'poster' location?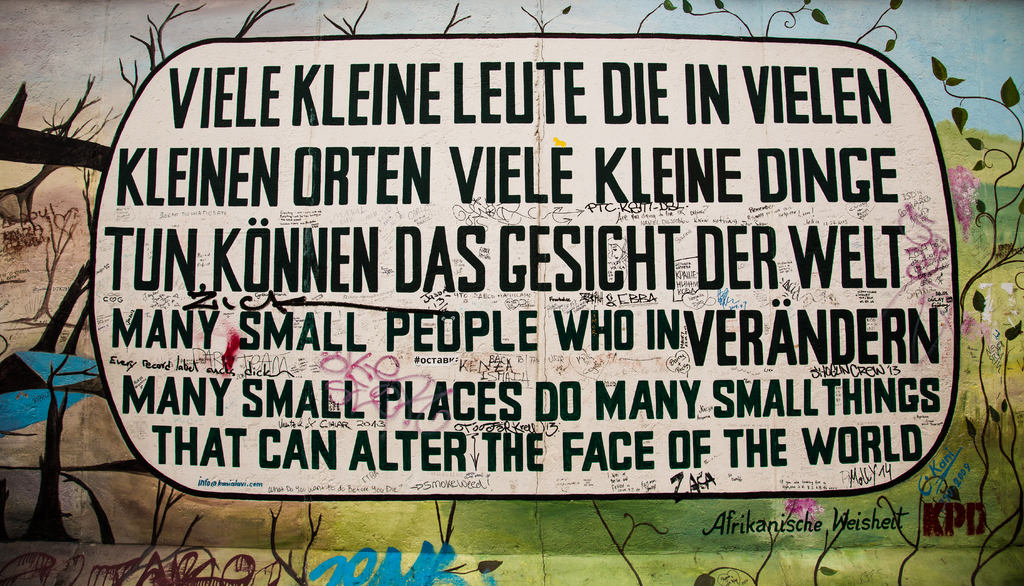
(left=0, top=0, right=1023, bottom=585)
